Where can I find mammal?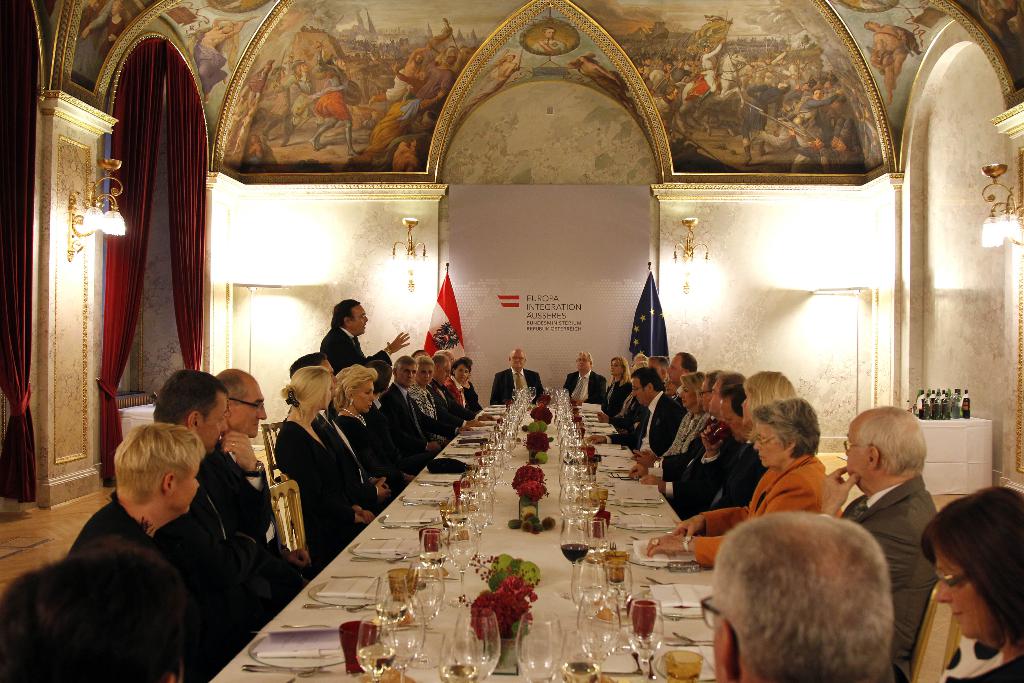
You can find it at 920 486 1023 682.
